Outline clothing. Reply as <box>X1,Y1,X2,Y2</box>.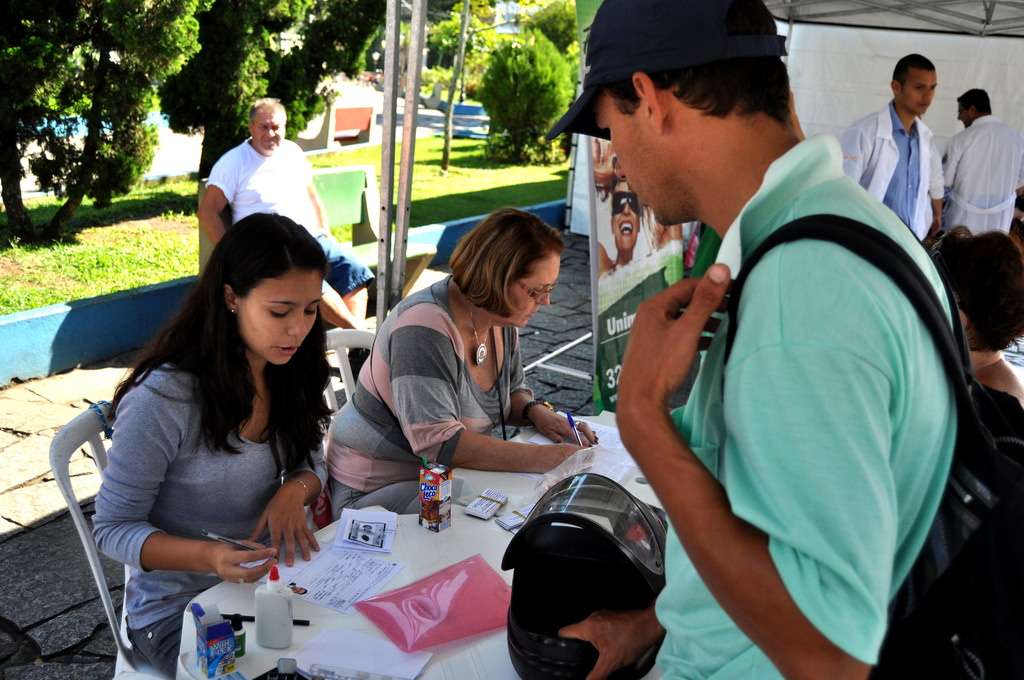
<box>966,386,1023,473</box>.
